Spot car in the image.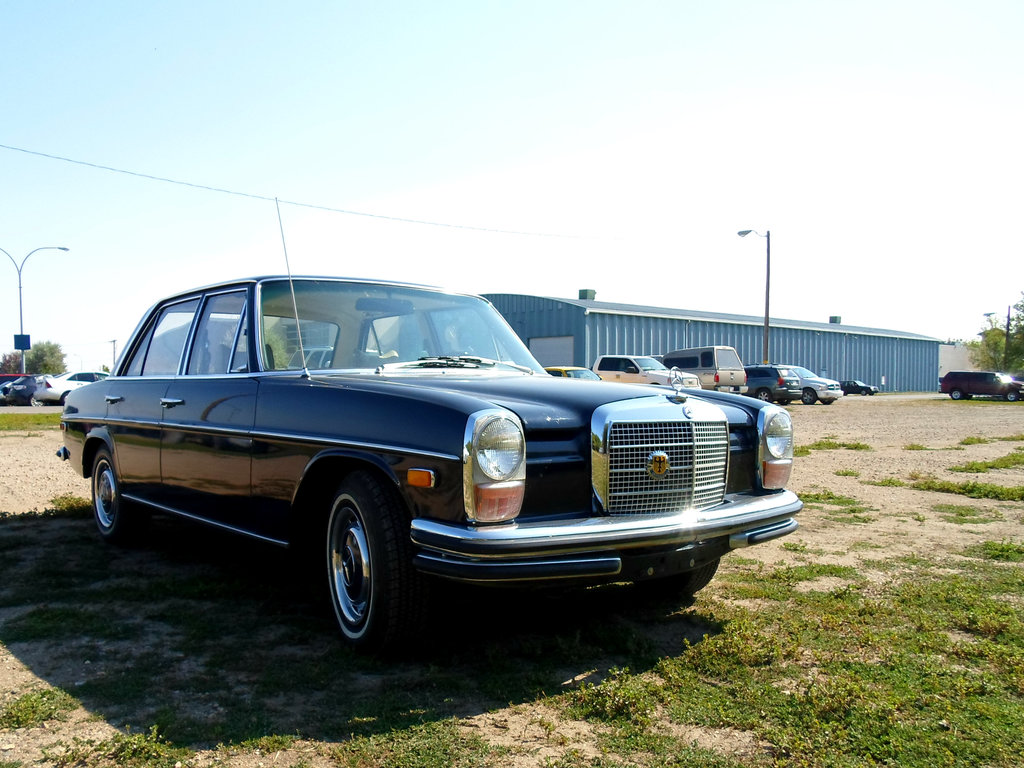
car found at locate(36, 365, 109, 404).
